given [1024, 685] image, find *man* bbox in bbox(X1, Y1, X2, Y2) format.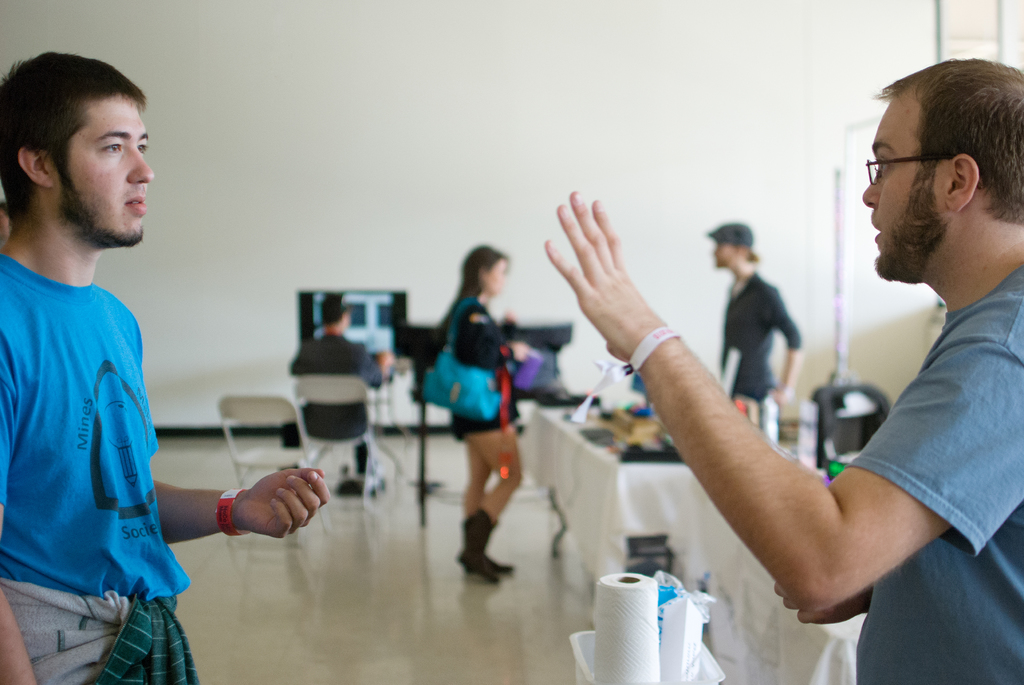
bbox(538, 54, 1020, 684).
